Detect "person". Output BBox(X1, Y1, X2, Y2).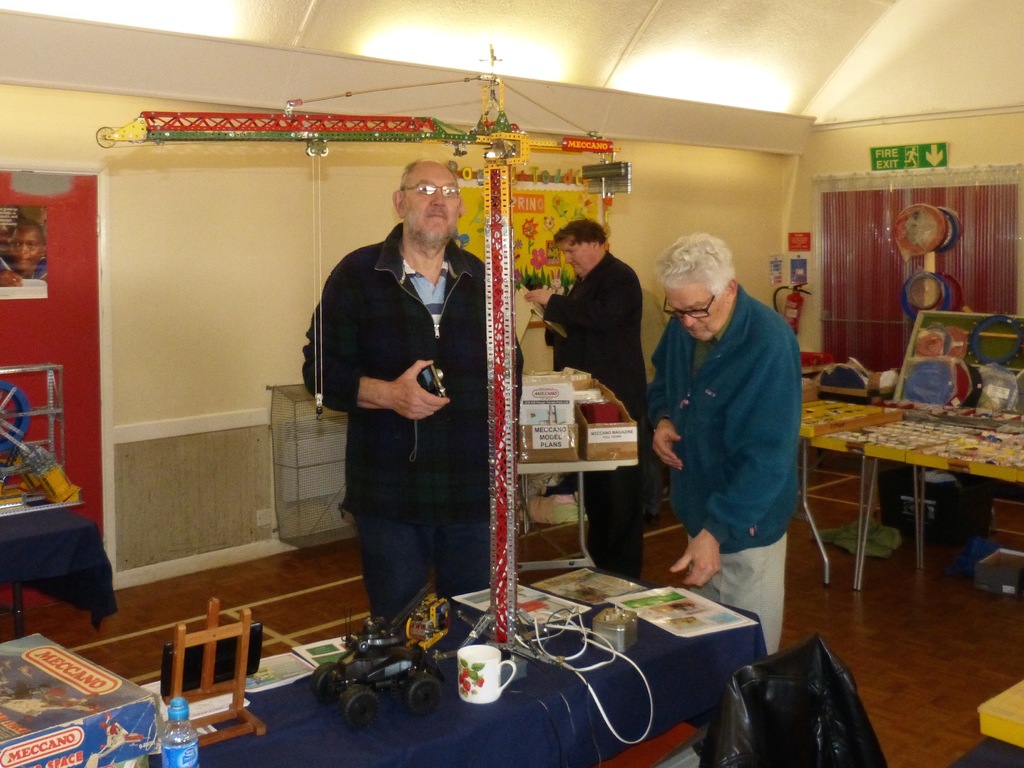
BBox(526, 216, 652, 596).
